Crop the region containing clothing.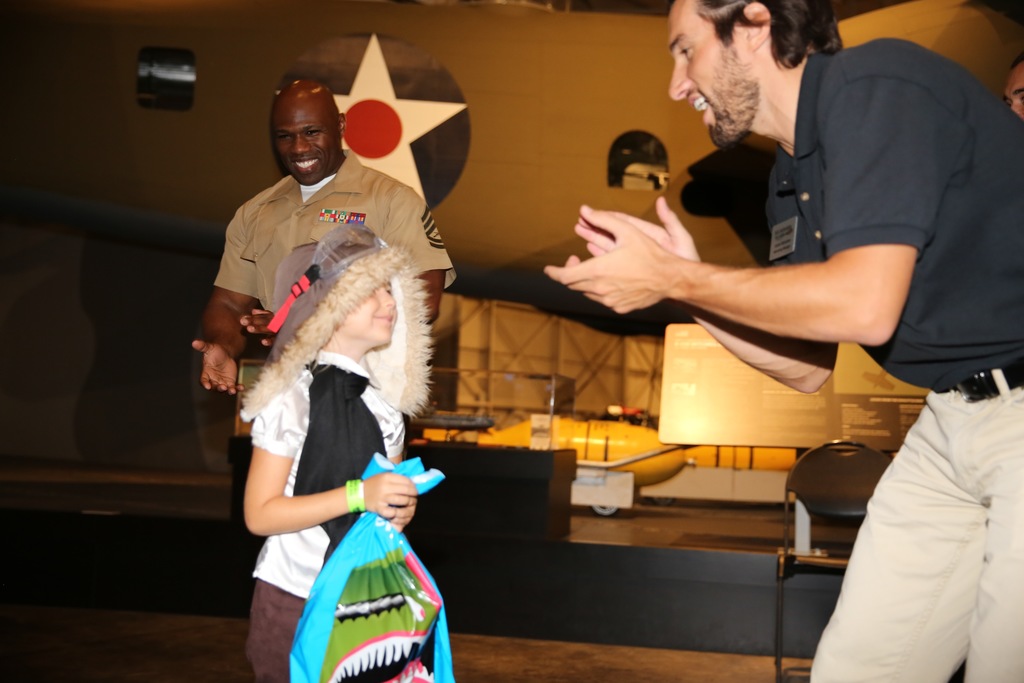
Crop region: pyautogui.locateOnScreen(218, 146, 454, 682).
